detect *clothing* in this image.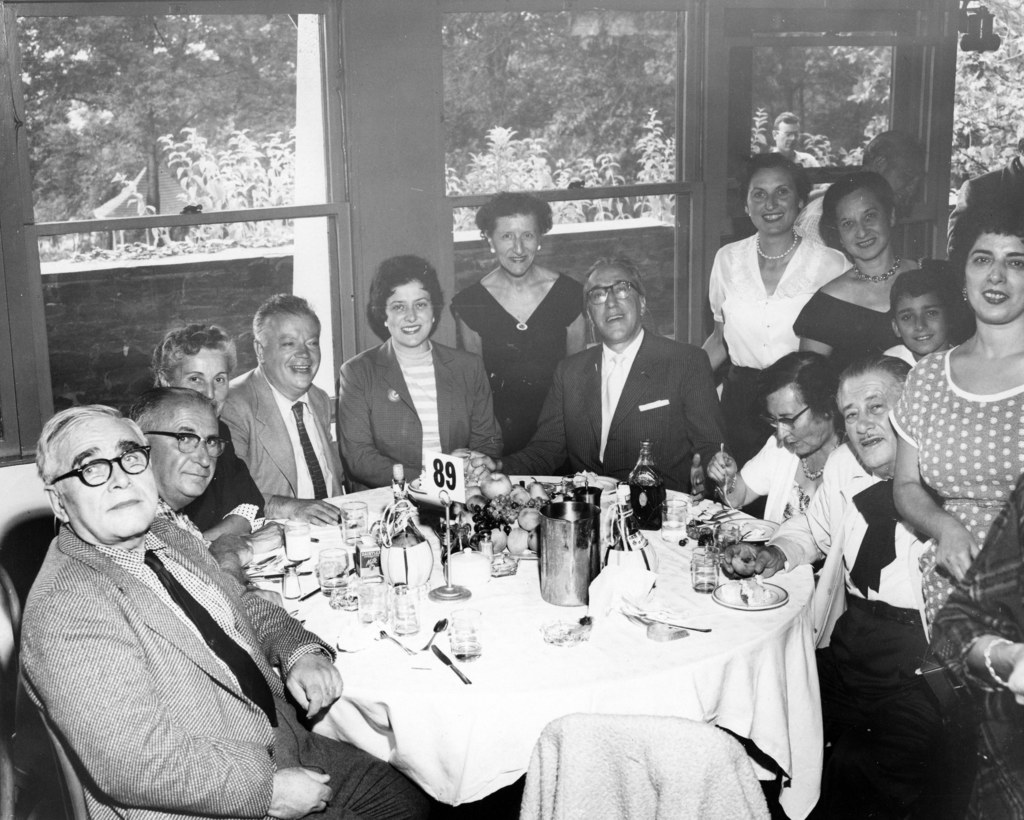
Detection: rect(937, 166, 1023, 286).
